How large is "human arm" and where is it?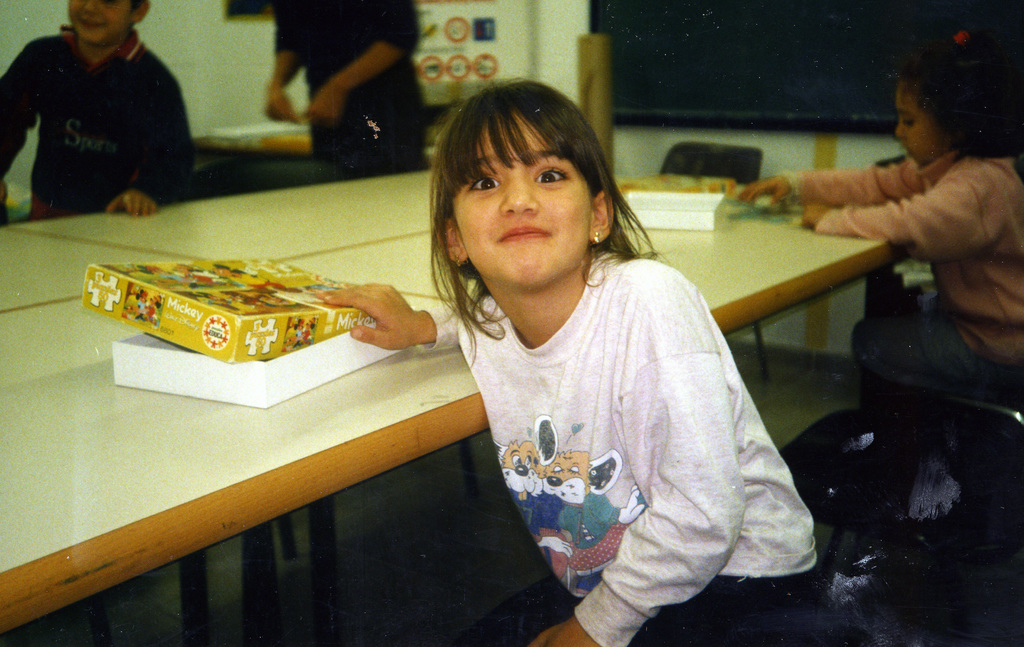
Bounding box: BBox(797, 159, 1004, 256).
